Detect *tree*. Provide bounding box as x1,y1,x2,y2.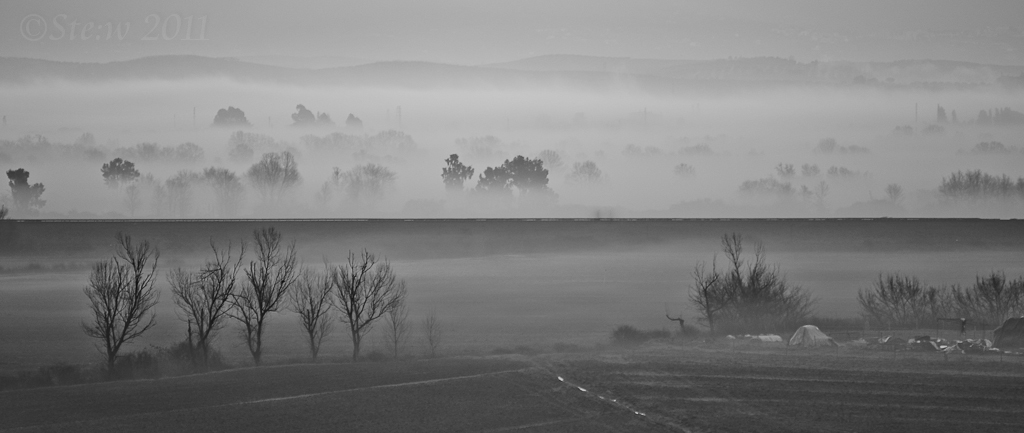
104,153,139,188.
